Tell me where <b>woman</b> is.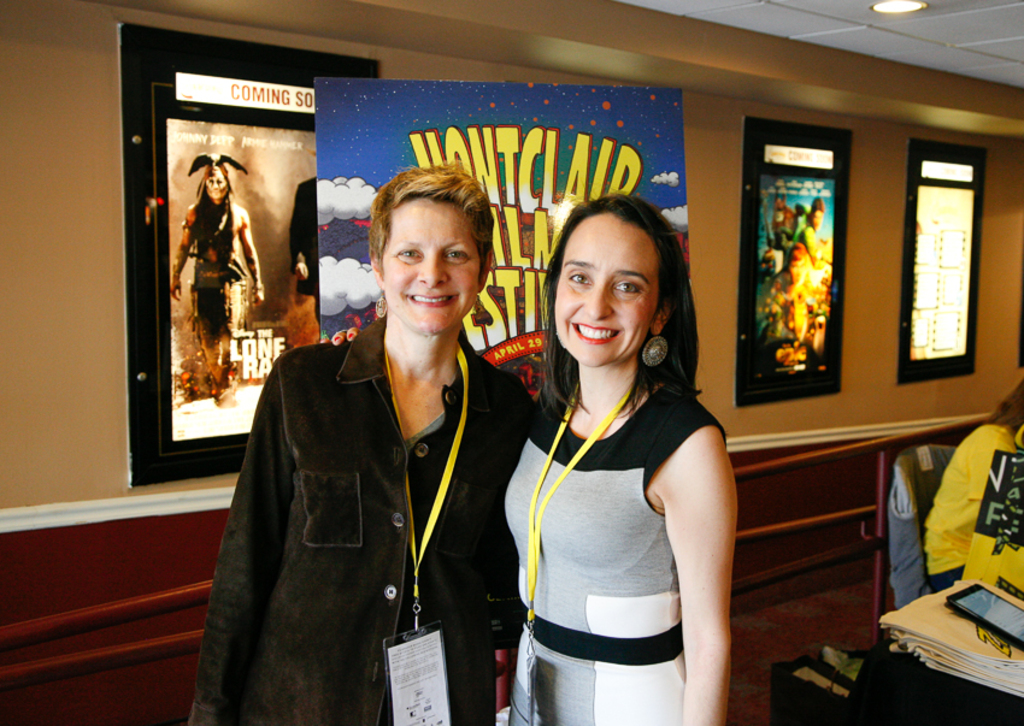
<b>woman</b> is at x1=195, y1=169, x2=531, y2=725.
